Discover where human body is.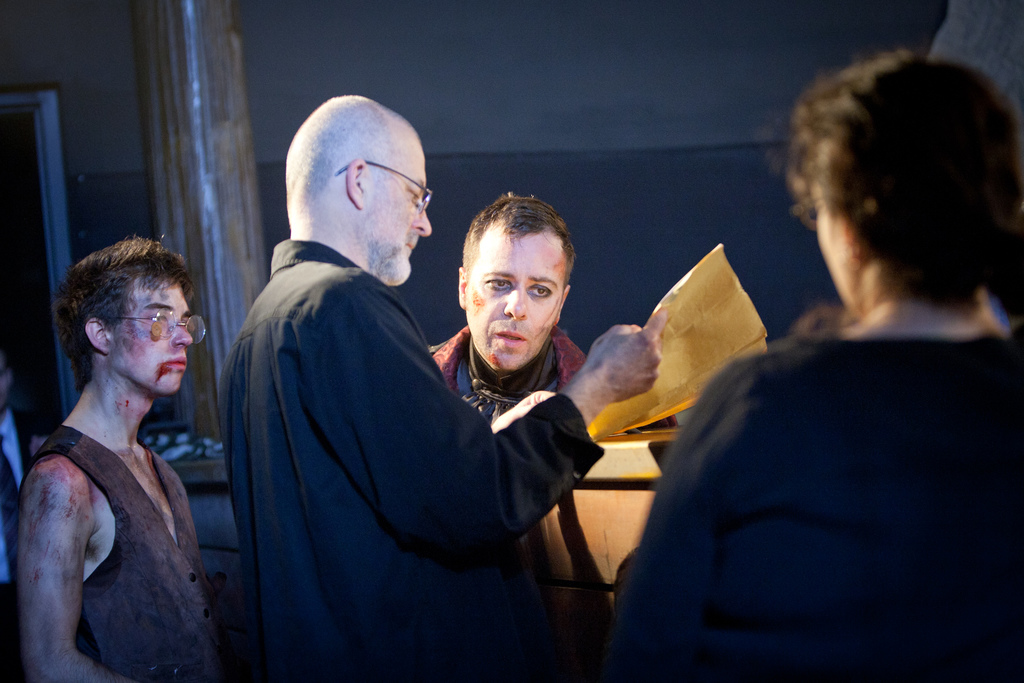
Discovered at left=0, top=219, right=216, bottom=682.
